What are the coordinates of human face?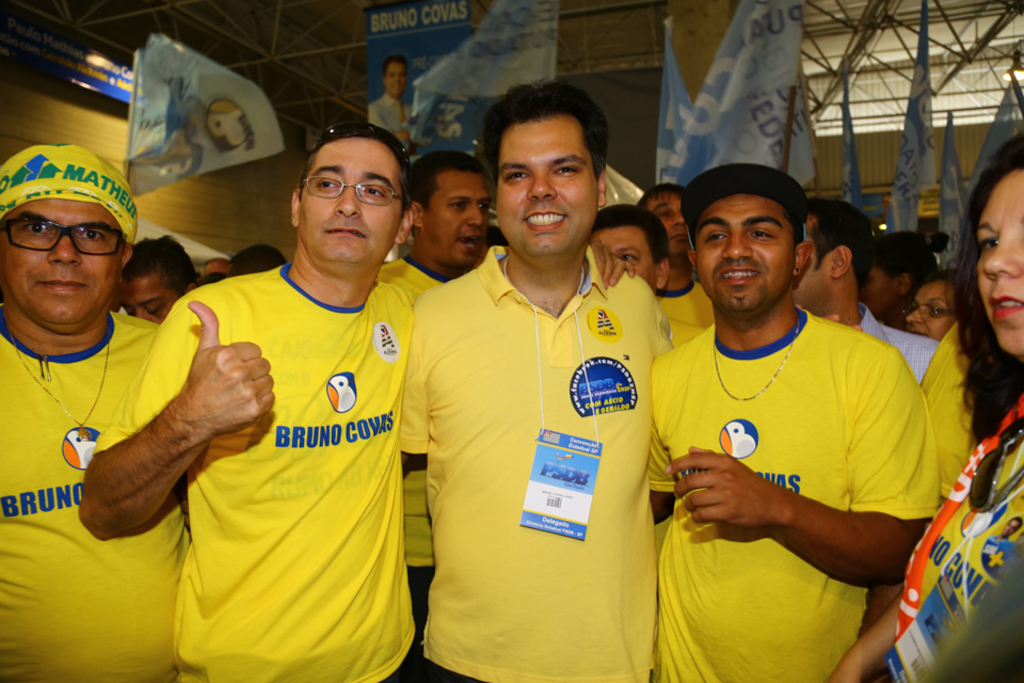
rect(865, 266, 892, 319).
